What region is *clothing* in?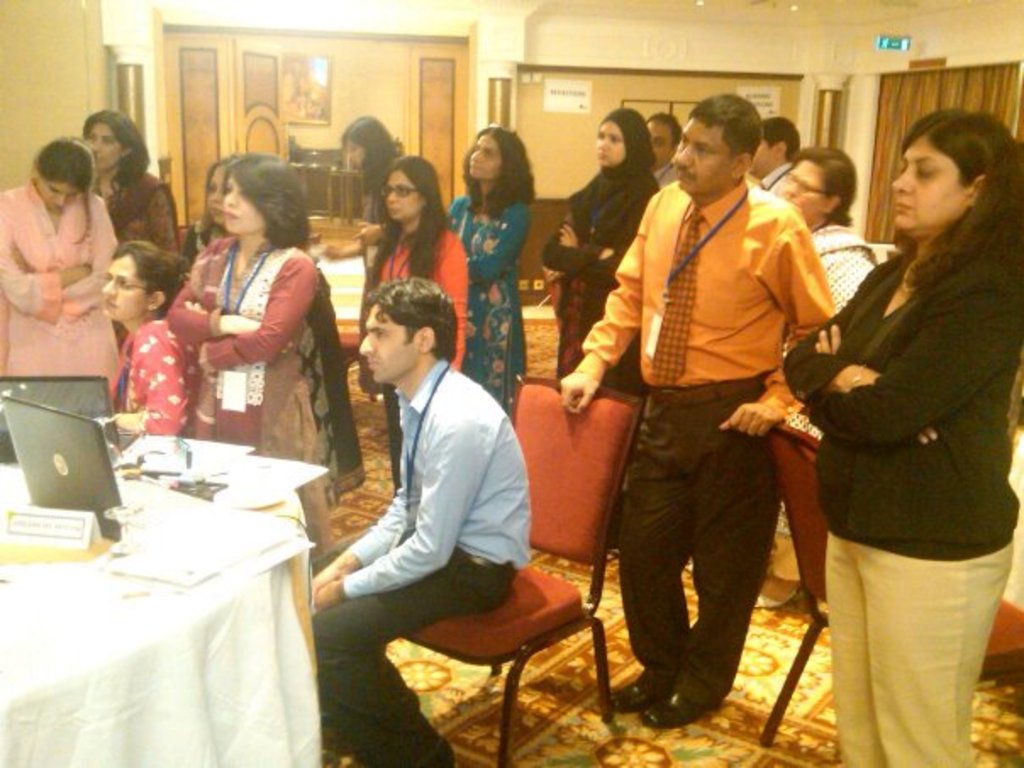
detection(88, 168, 175, 261).
